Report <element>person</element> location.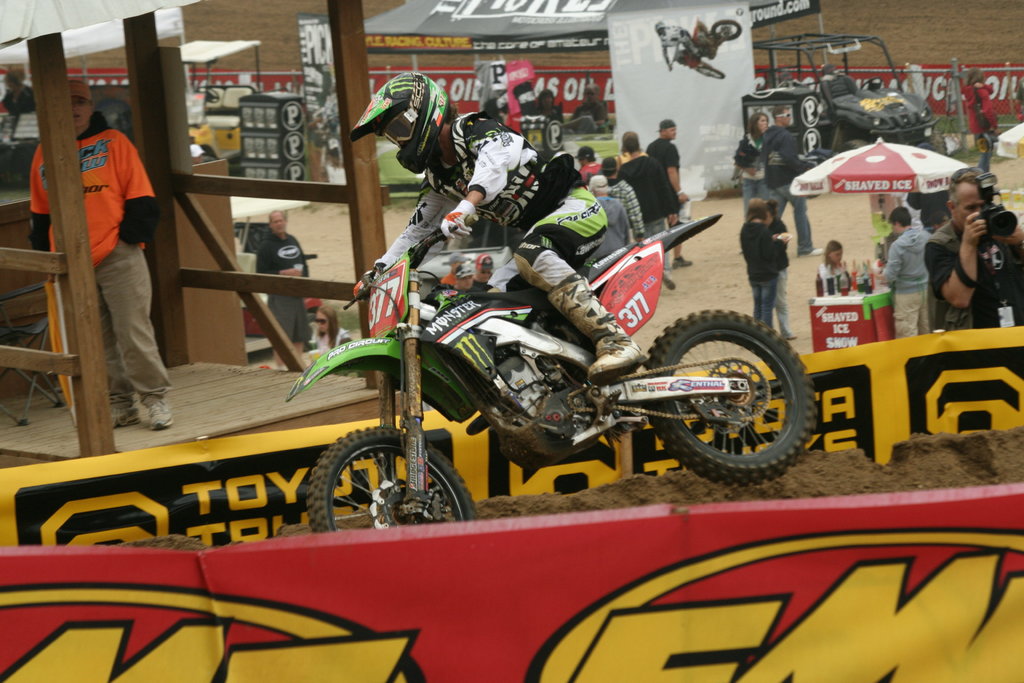
Report: [x1=731, y1=112, x2=767, y2=215].
